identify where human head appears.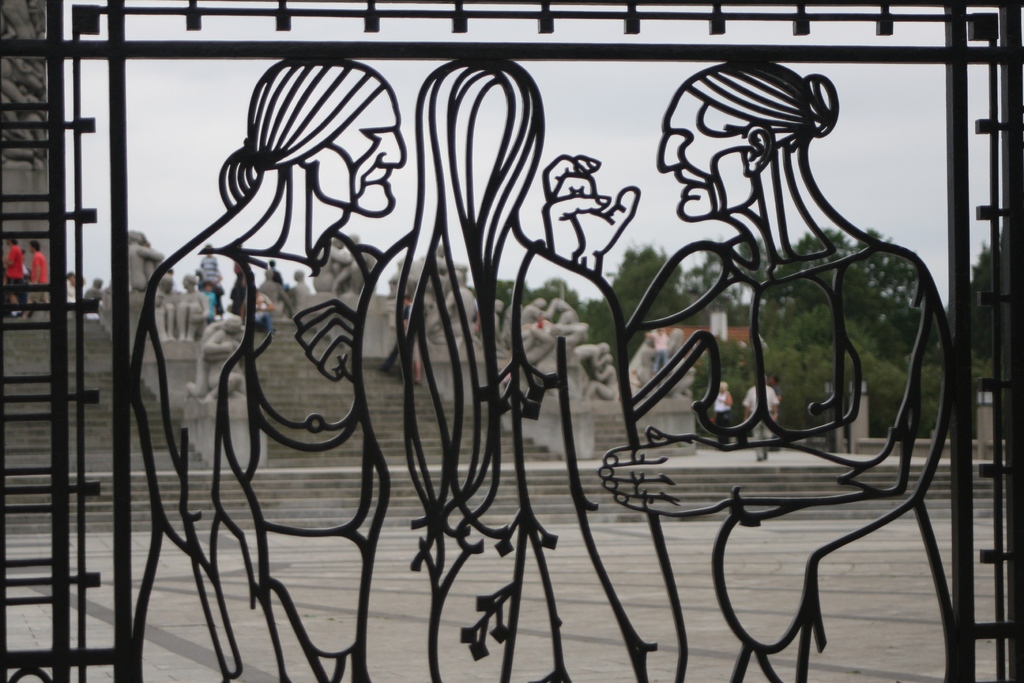
Appears at <box>414,63,549,204</box>.
